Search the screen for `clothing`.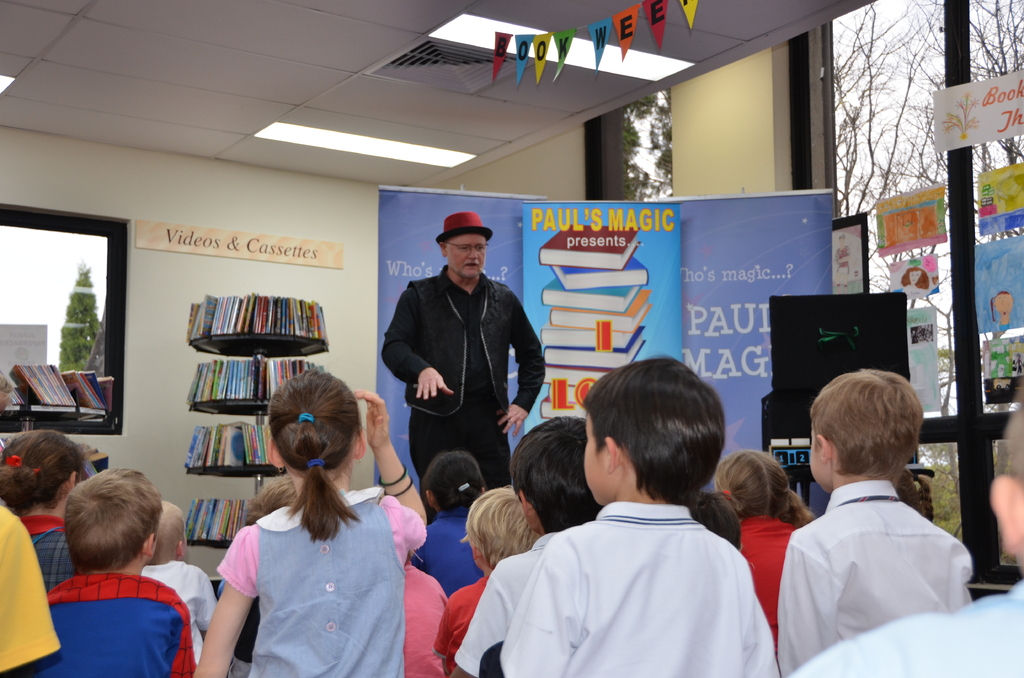
Found at pyautogui.locateOnScreen(17, 513, 79, 590).
